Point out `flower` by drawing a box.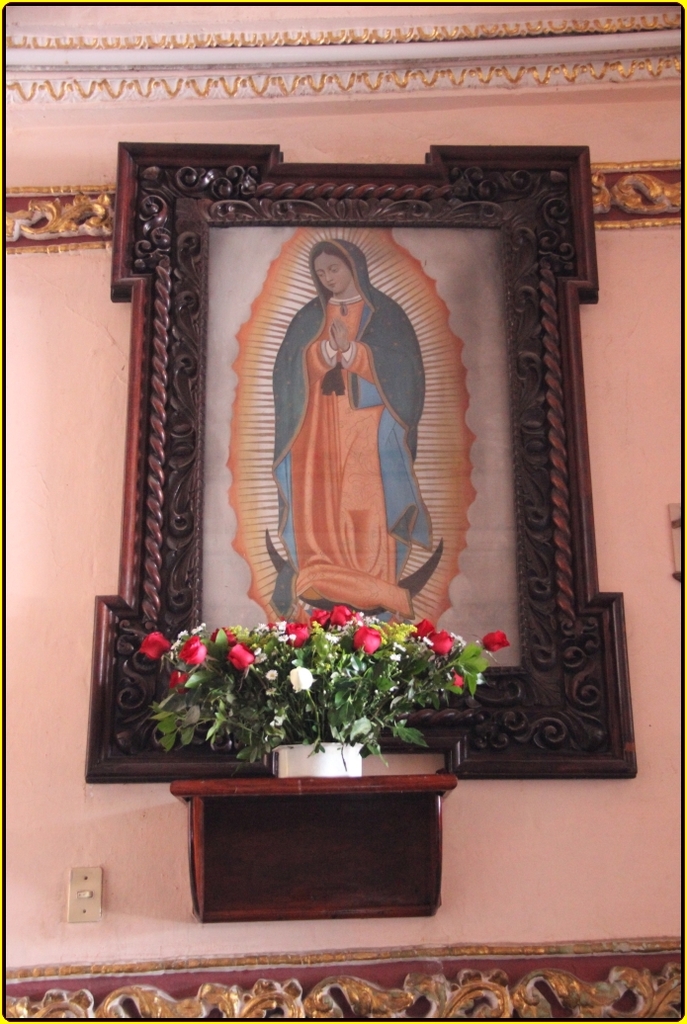
x1=408, y1=617, x2=435, y2=638.
